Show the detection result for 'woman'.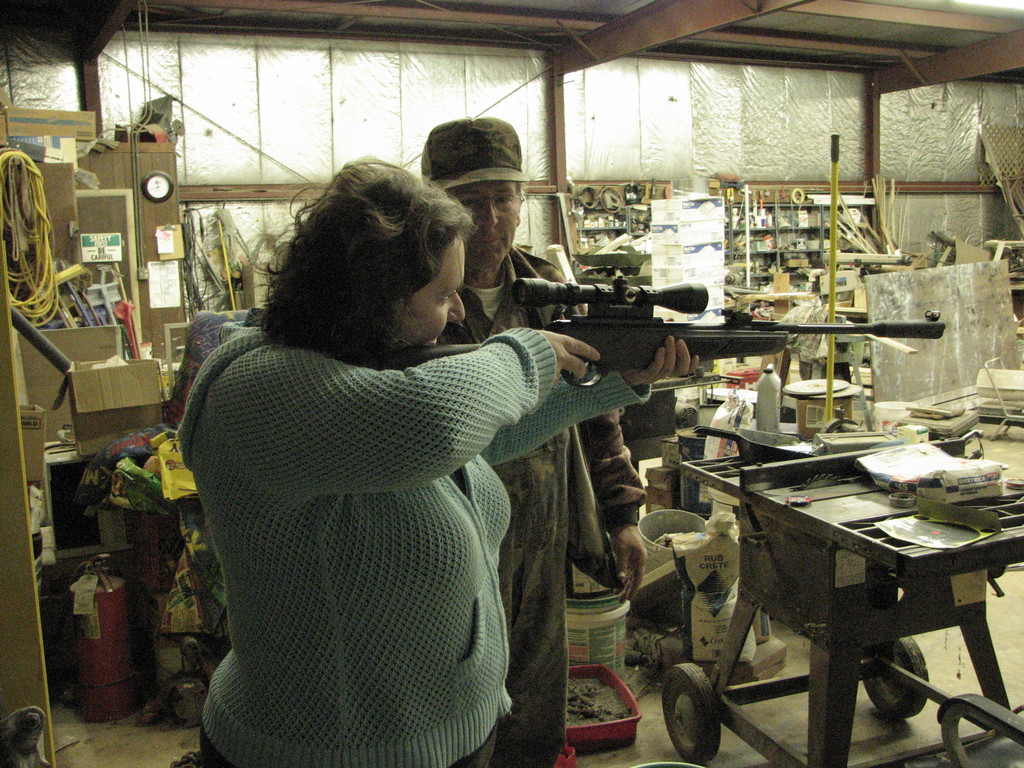
187, 153, 739, 726.
